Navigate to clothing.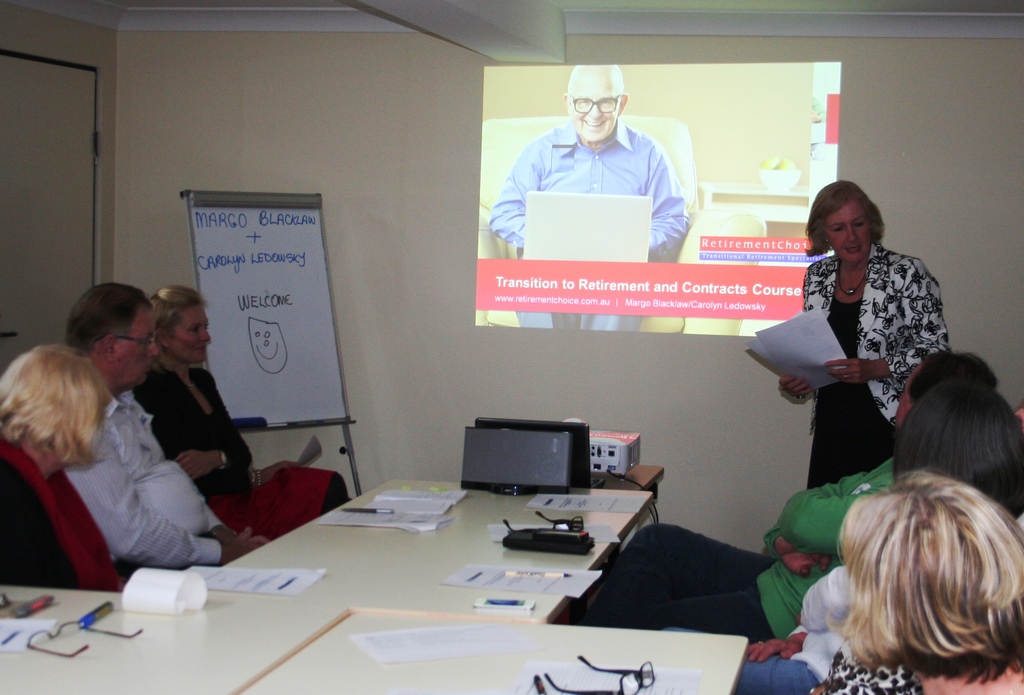
Navigation target: x1=800 y1=233 x2=948 y2=483.
